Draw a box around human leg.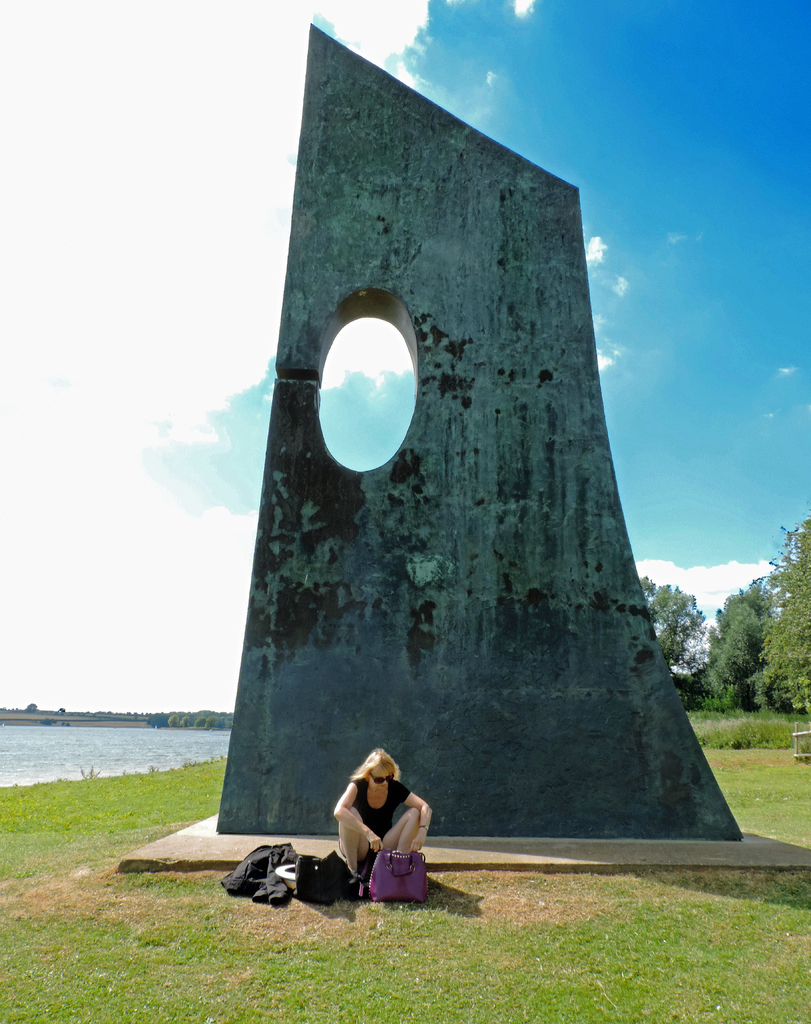
pyautogui.locateOnScreen(334, 821, 371, 872).
